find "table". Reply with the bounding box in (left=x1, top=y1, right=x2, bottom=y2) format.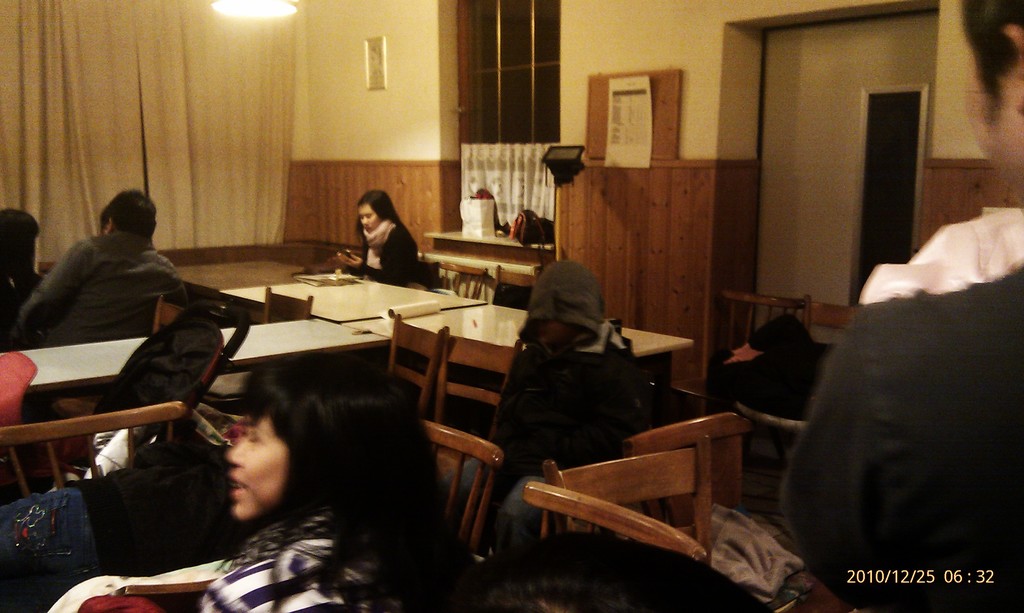
(left=420, top=228, right=559, bottom=289).
